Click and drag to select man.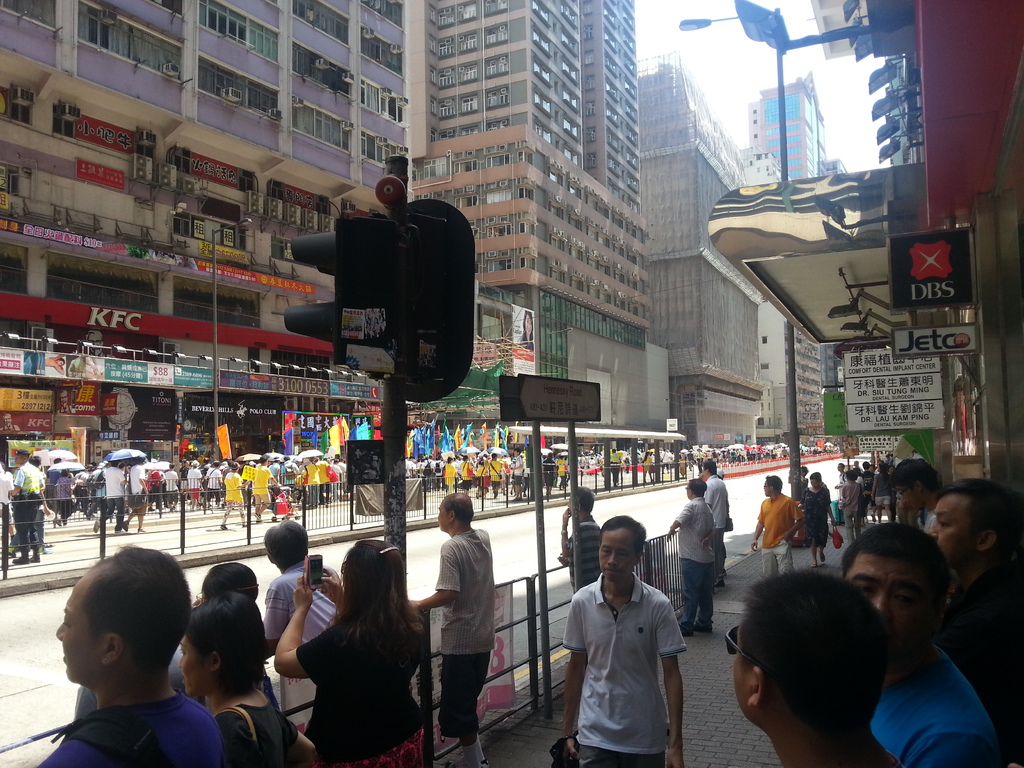
Selection: 932, 478, 1023, 699.
